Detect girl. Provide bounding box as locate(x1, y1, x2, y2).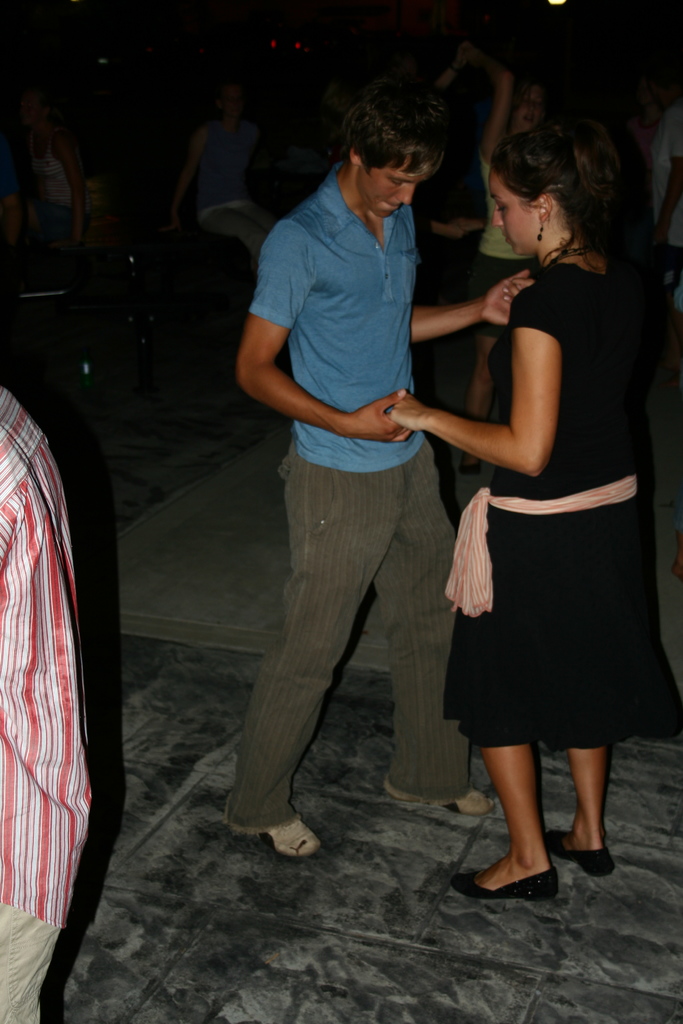
locate(385, 125, 674, 900).
